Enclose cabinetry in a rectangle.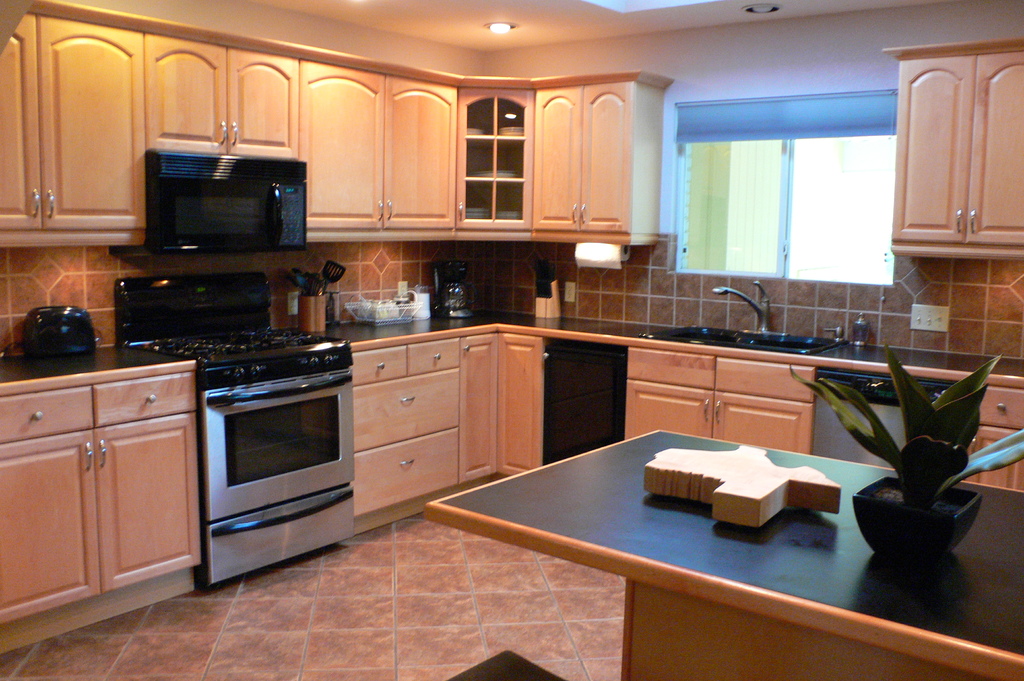
bbox=[147, 15, 304, 156].
